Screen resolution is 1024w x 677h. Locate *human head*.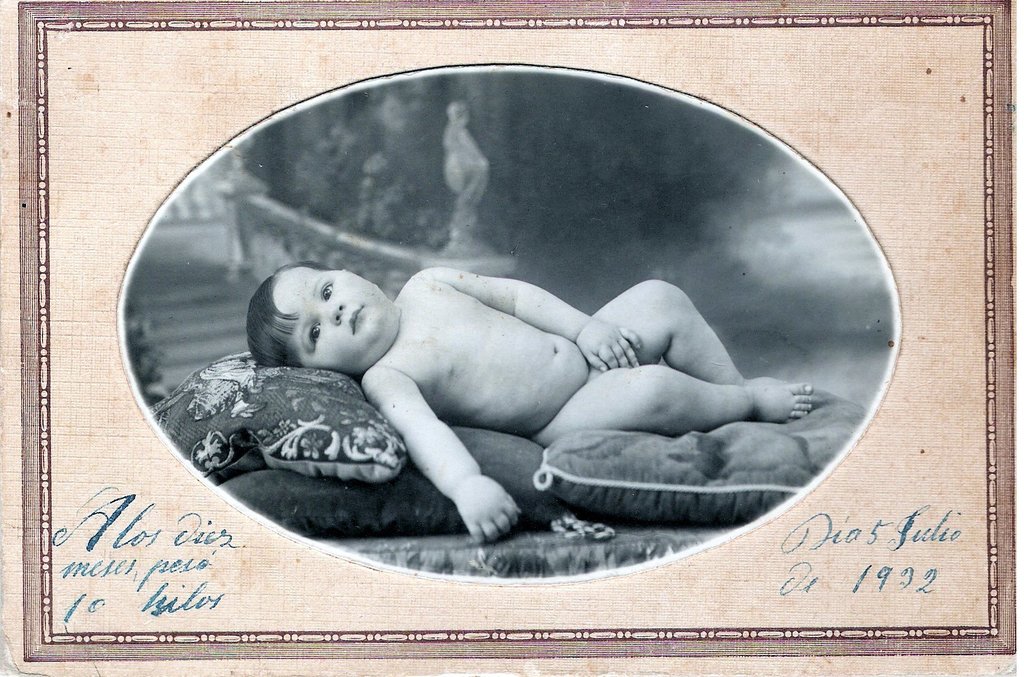
l=244, t=260, r=399, b=379.
